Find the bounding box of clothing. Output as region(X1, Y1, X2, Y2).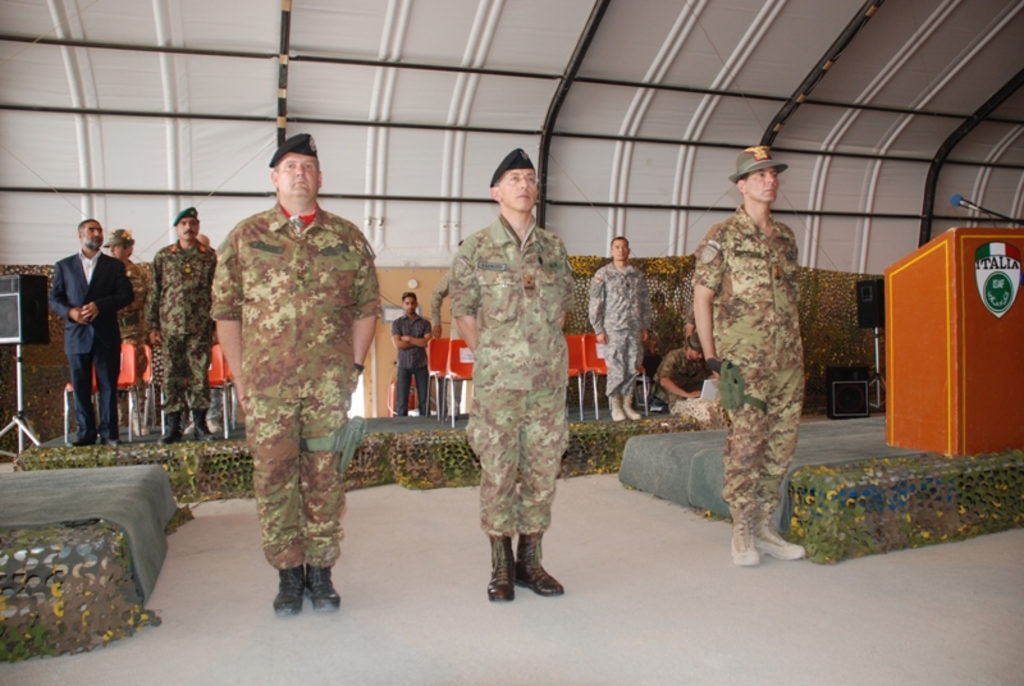
region(120, 265, 142, 348).
